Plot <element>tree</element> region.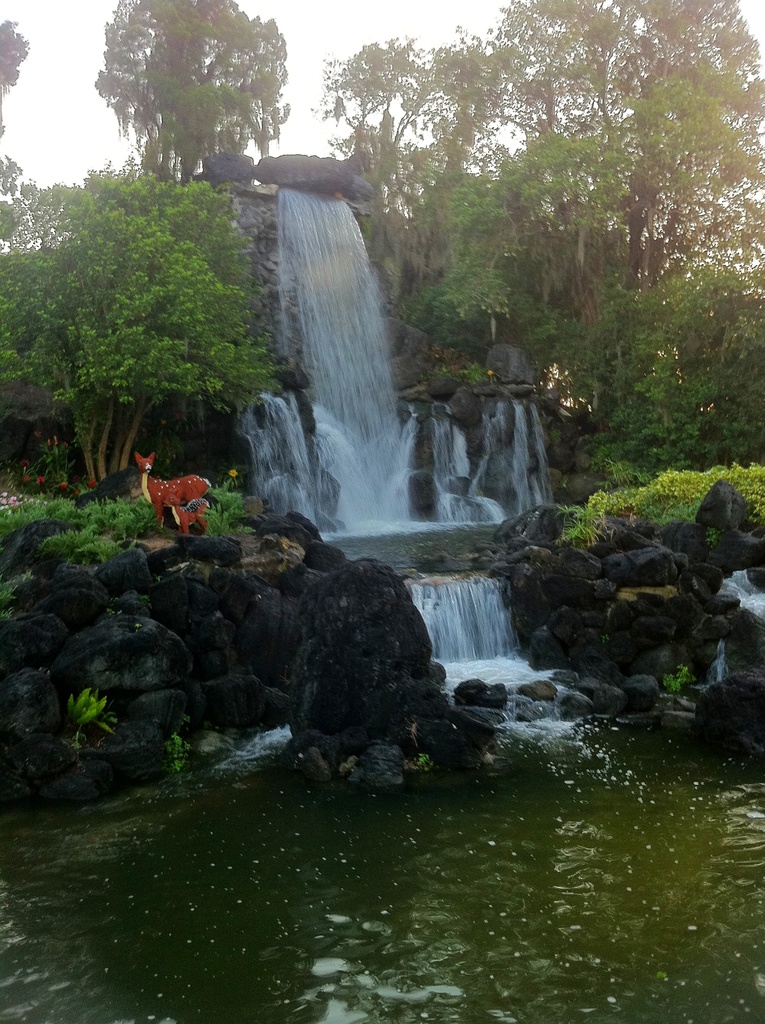
Plotted at box(1, 169, 281, 486).
